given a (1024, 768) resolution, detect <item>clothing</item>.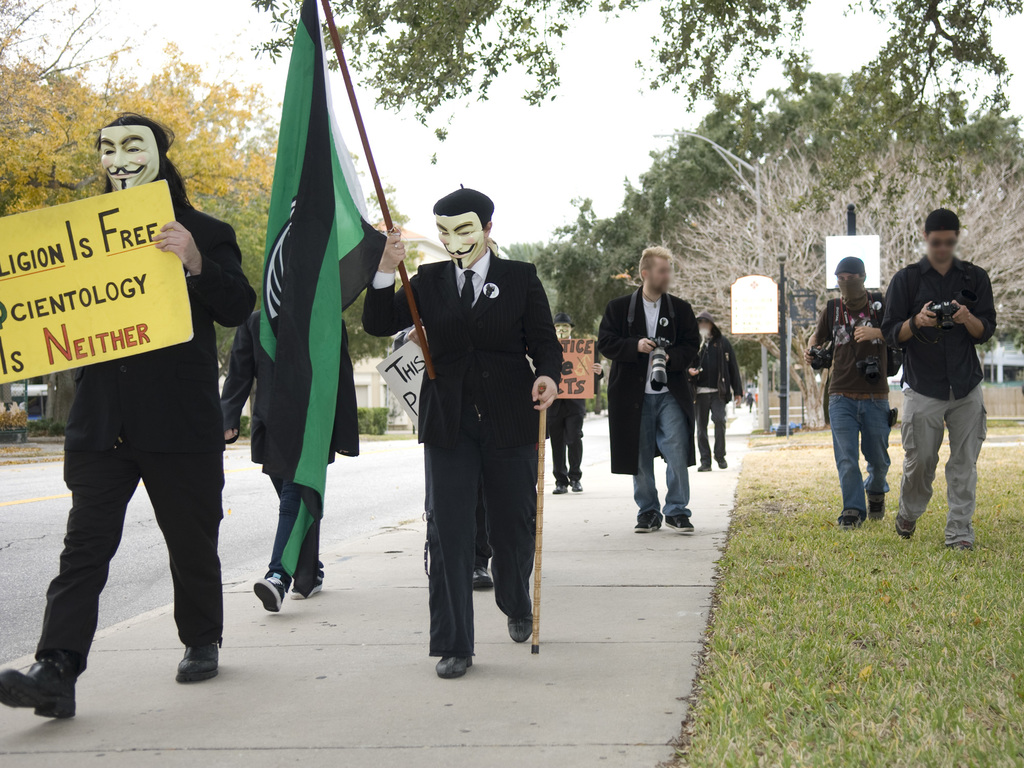
805 280 890 518.
